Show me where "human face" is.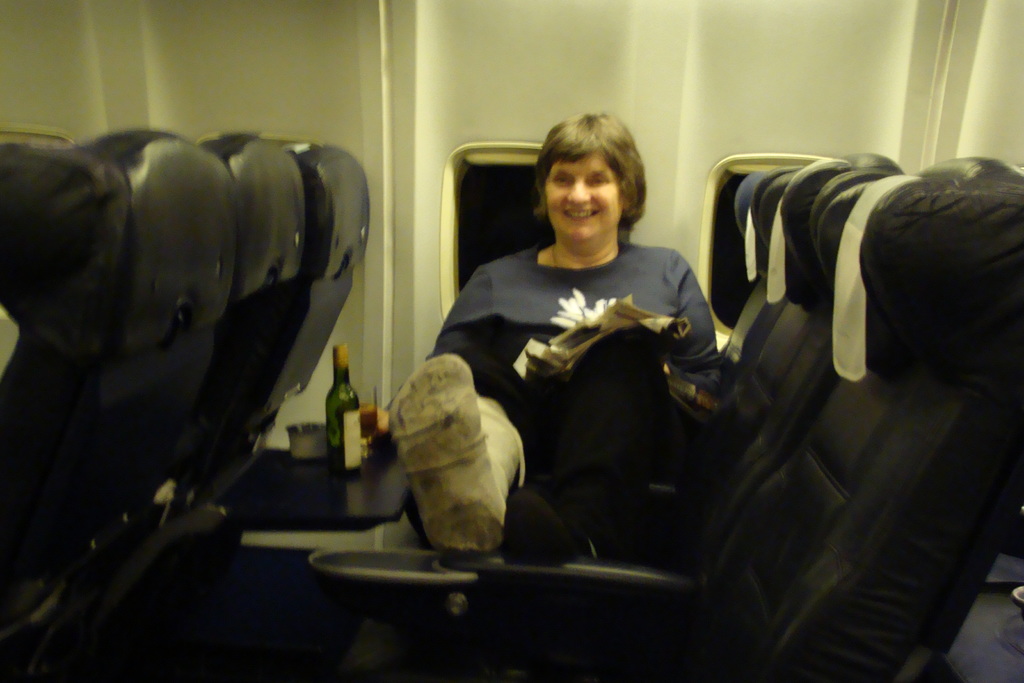
"human face" is at bbox=(546, 158, 623, 245).
